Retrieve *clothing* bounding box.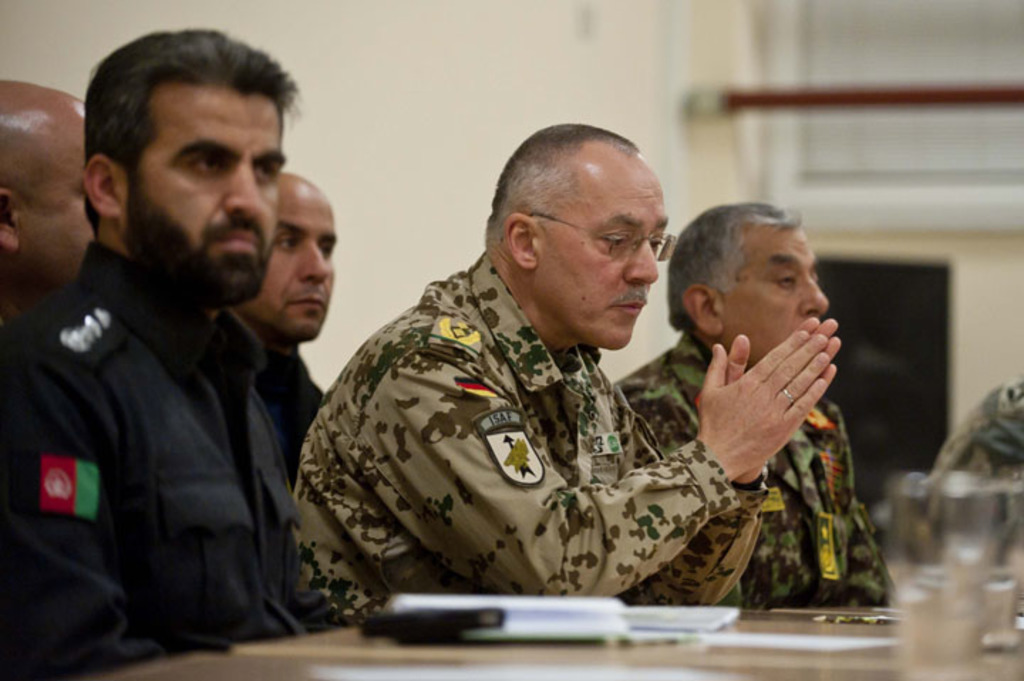
Bounding box: bbox=[929, 371, 1023, 543].
